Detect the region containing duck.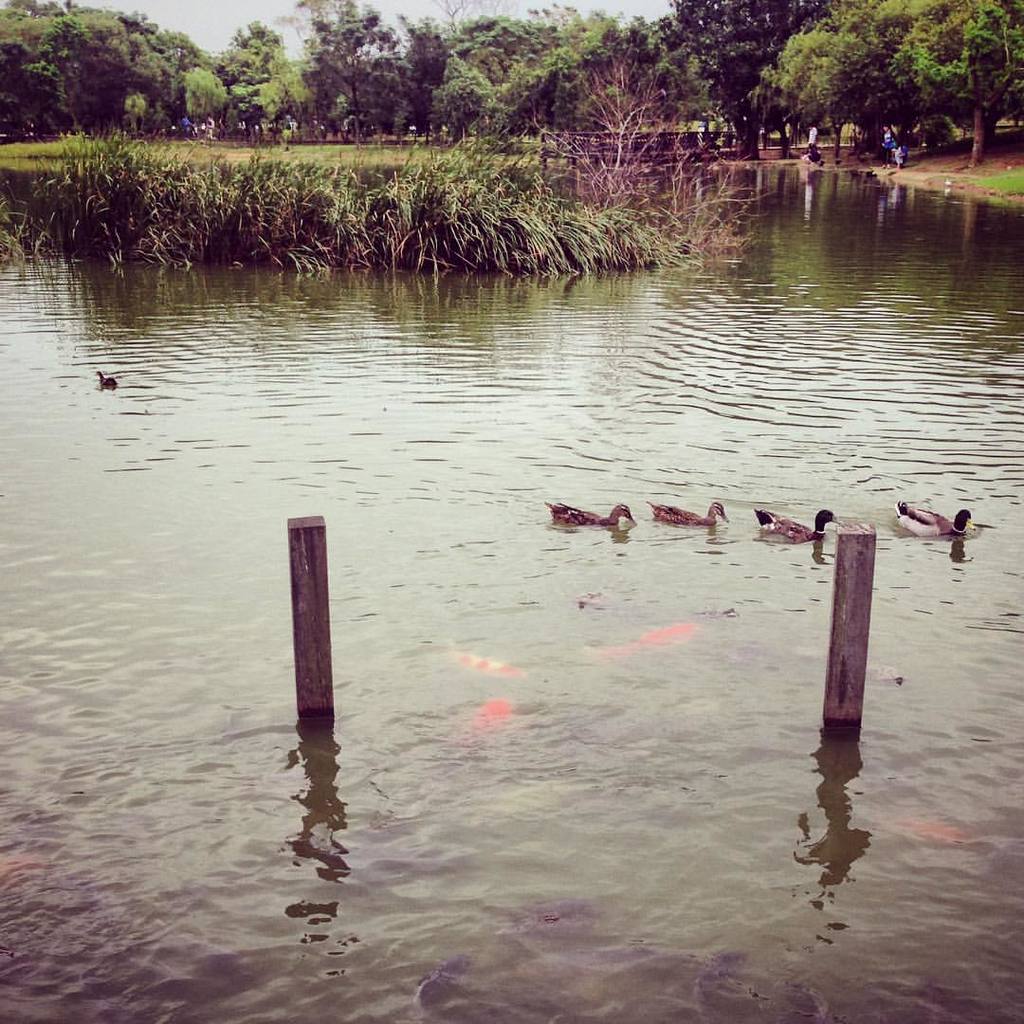
x1=893 y1=503 x2=972 y2=545.
